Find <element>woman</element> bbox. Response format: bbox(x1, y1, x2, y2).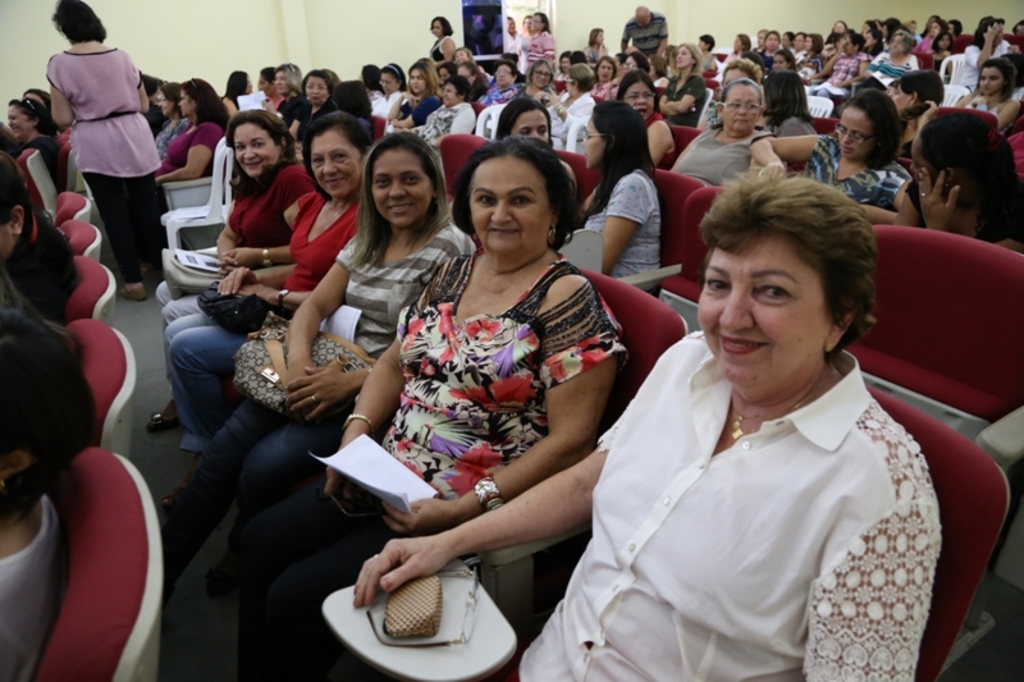
bbox(717, 33, 751, 70).
